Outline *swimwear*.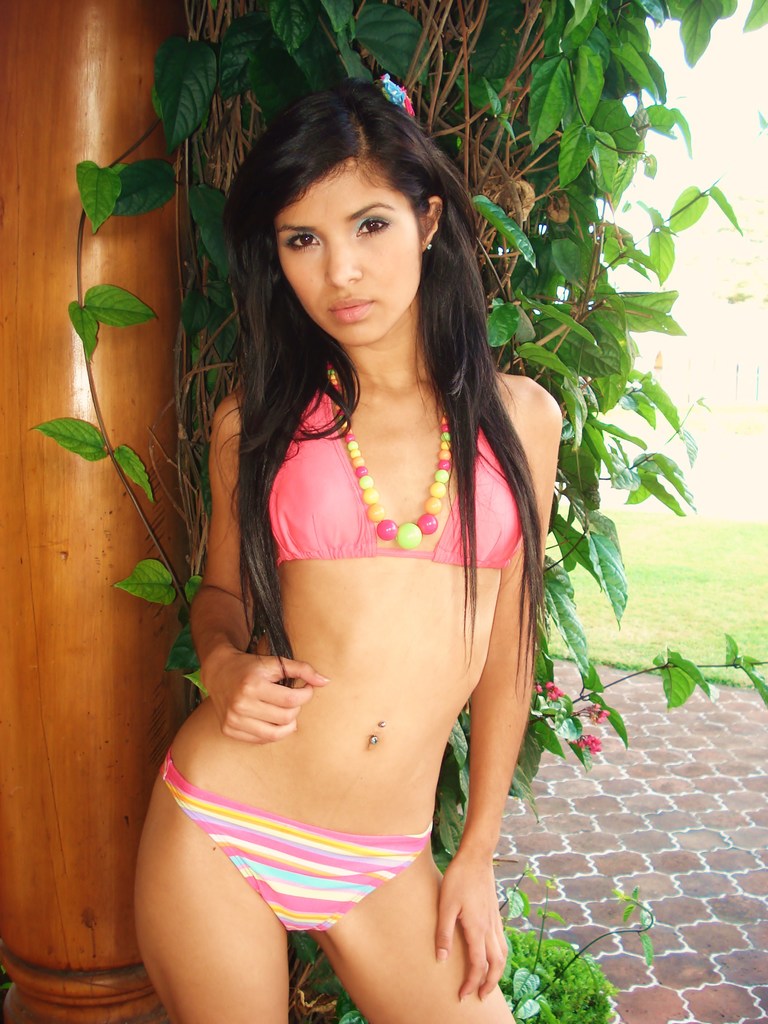
Outline: l=159, t=758, r=430, b=934.
